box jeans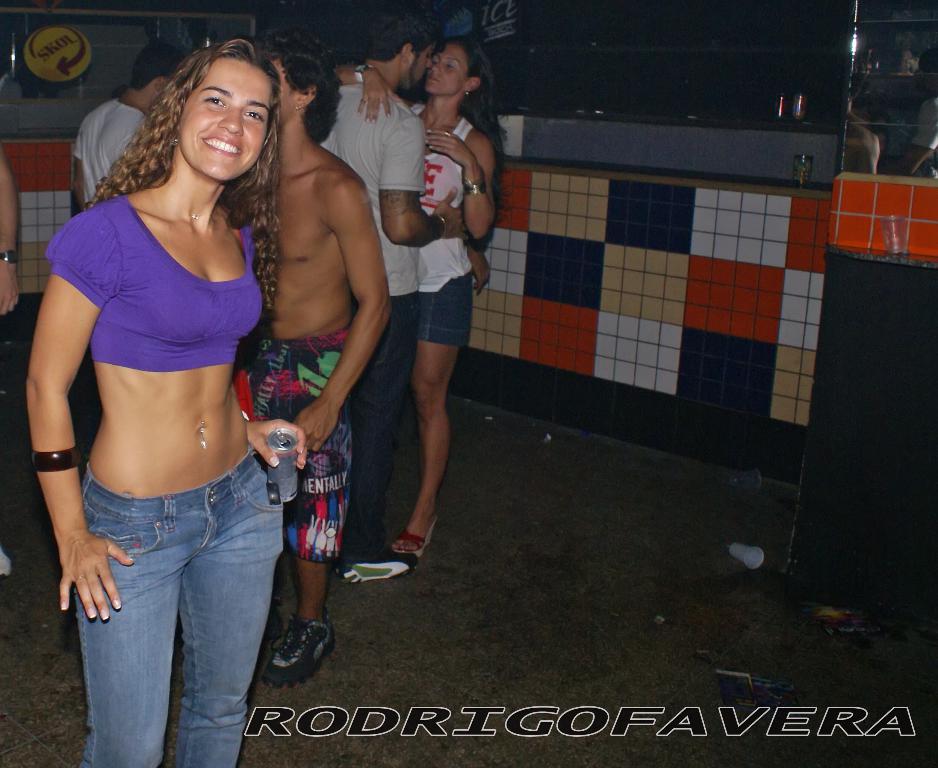
bbox=(346, 293, 417, 566)
